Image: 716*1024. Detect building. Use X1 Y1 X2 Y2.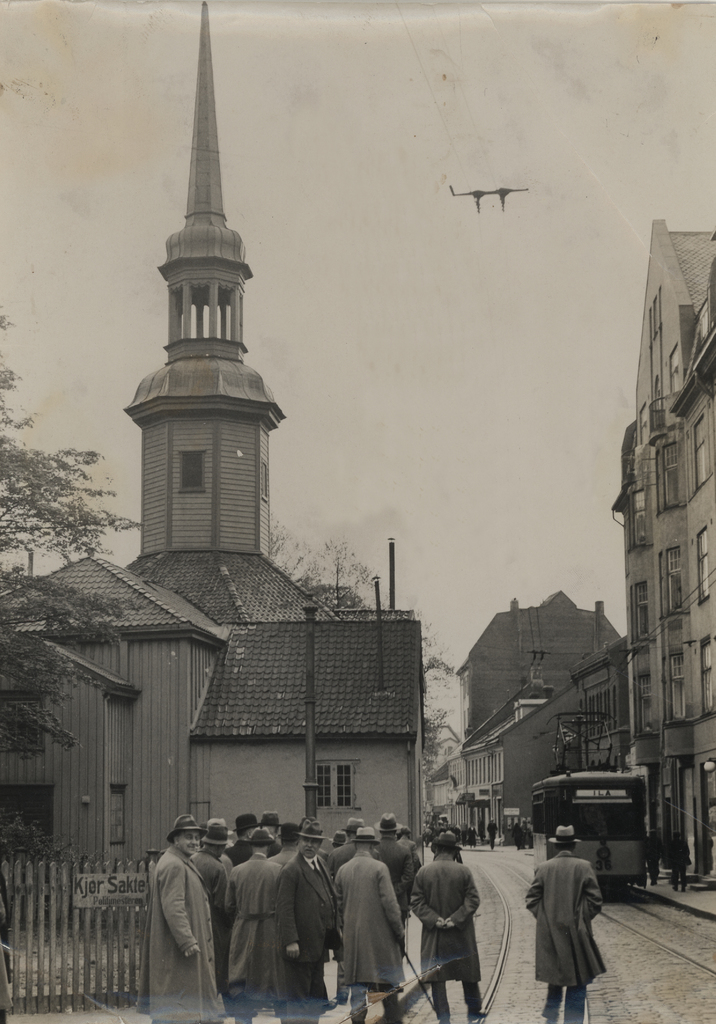
630 220 715 886.
